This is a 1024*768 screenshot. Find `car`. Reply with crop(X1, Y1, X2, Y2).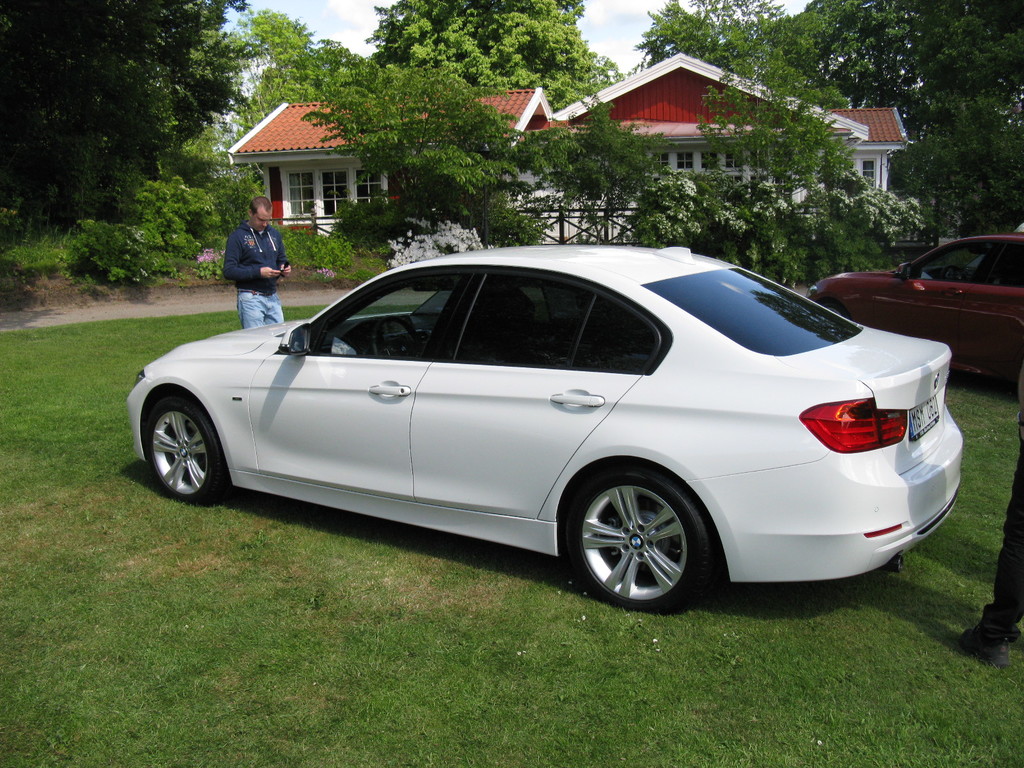
crop(129, 246, 963, 616).
